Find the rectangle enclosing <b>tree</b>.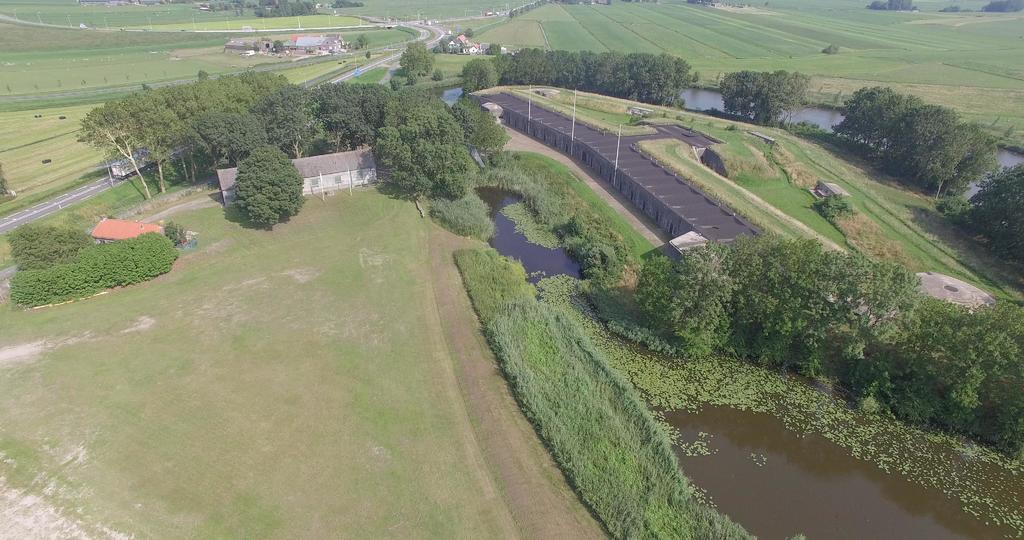
[887,104,964,177].
